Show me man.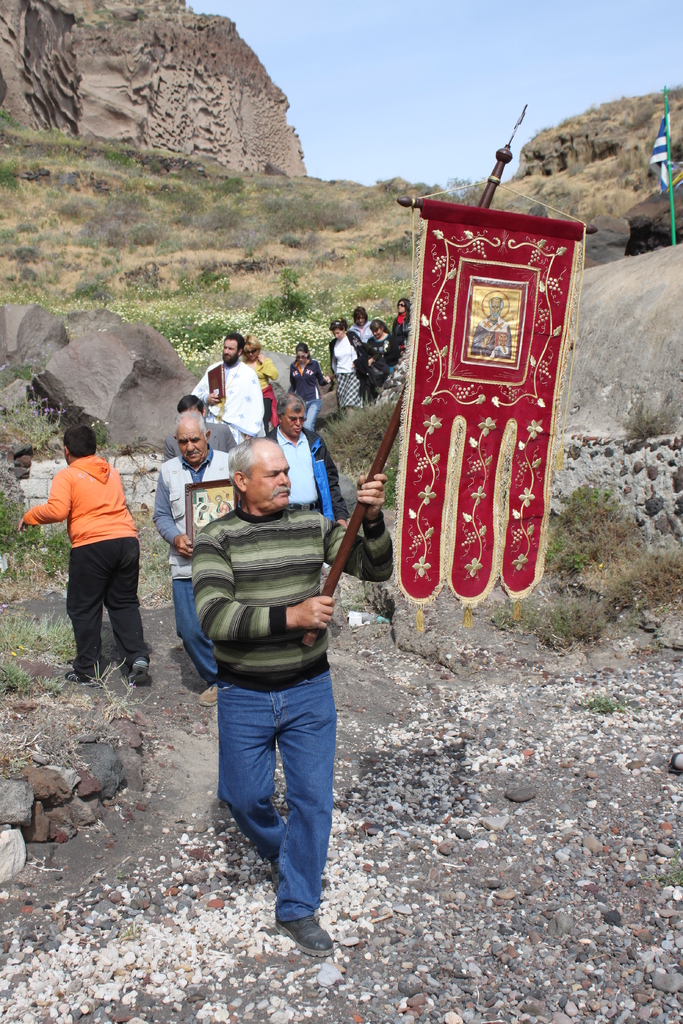
man is here: region(262, 392, 351, 525).
